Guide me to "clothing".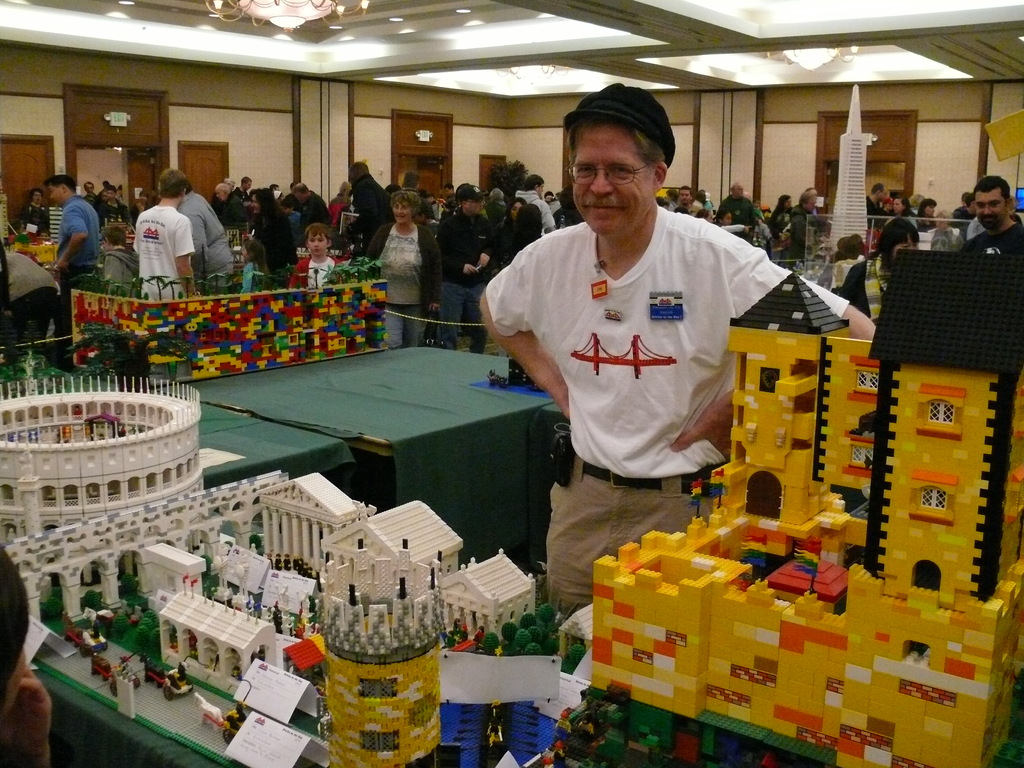
Guidance: <box>282,200,300,246</box>.
